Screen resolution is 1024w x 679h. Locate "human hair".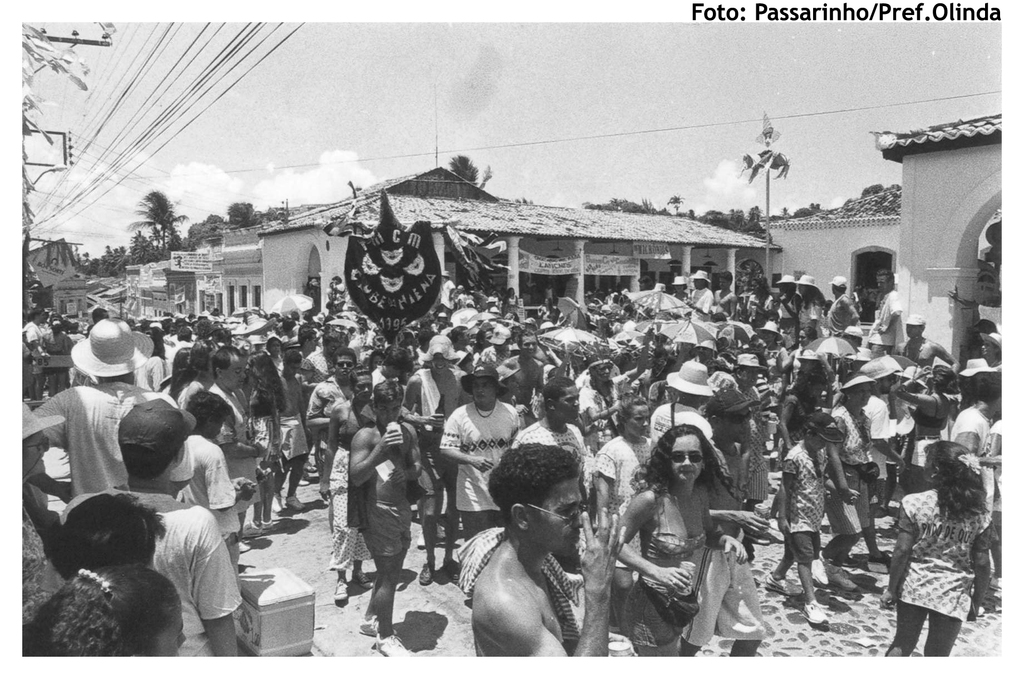
l=382, t=347, r=413, b=368.
